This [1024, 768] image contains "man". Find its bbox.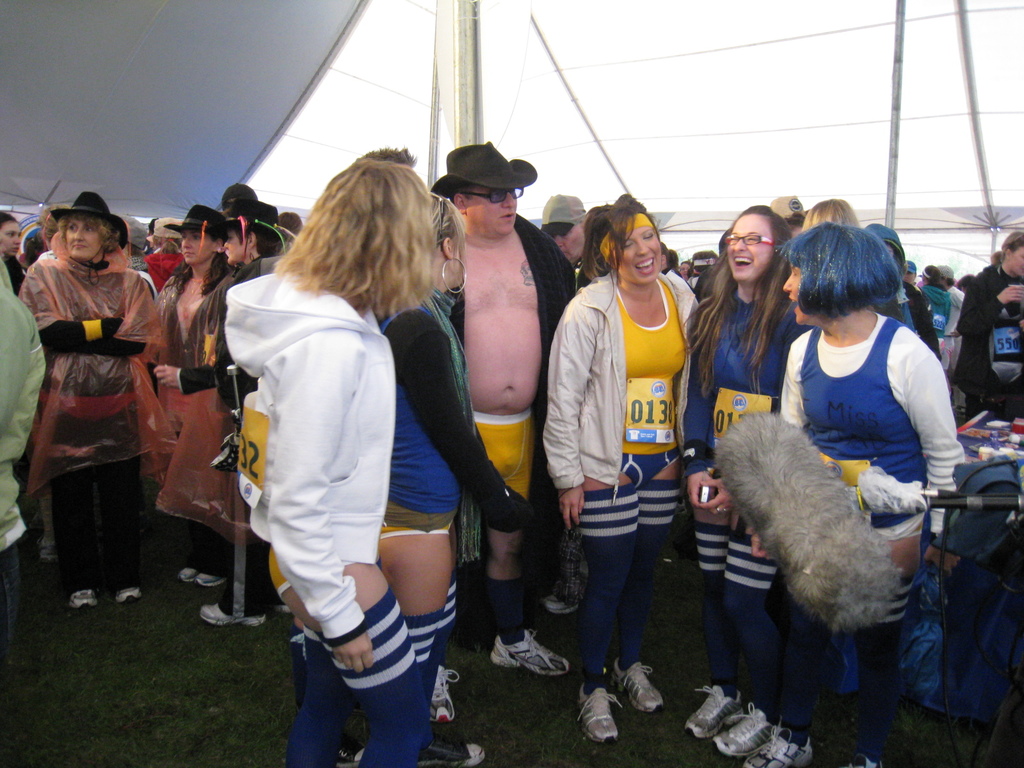
x1=774 y1=193 x2=806 y2=230.
